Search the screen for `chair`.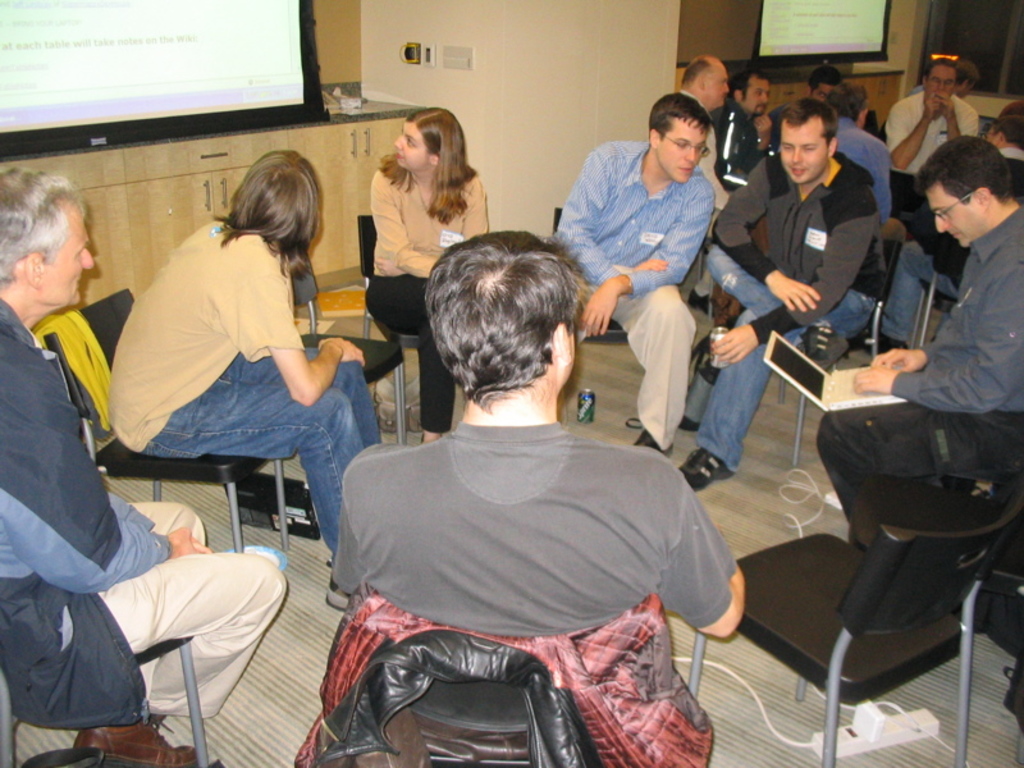
Found at (x1=863, y1=106, x2=879, y2=140).
